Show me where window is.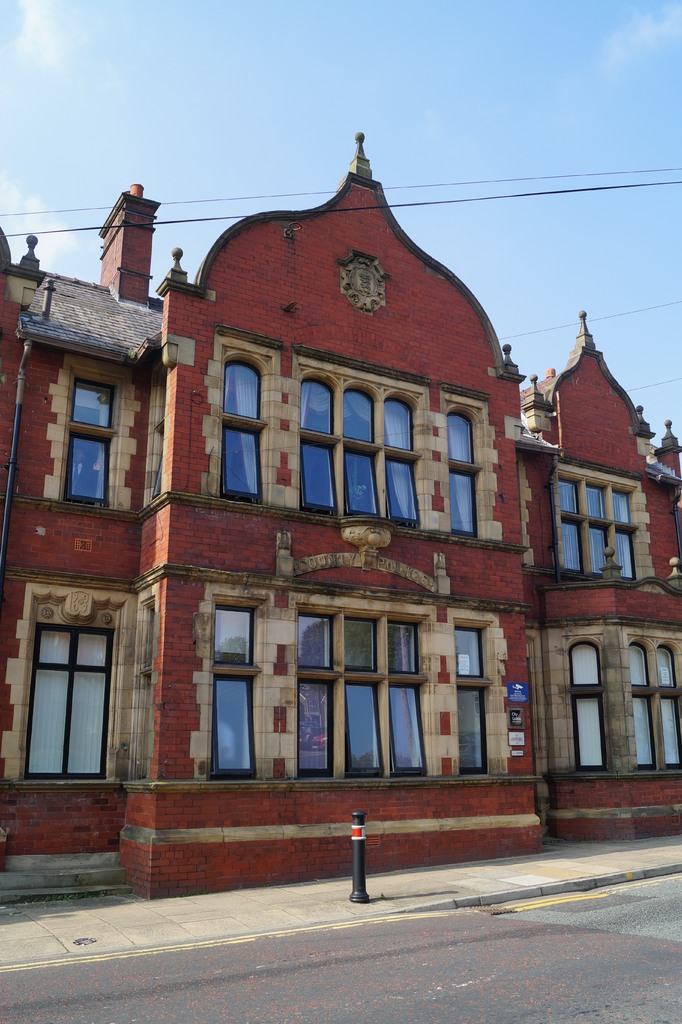
window is at bbox=[60, 376, 116, 508].
